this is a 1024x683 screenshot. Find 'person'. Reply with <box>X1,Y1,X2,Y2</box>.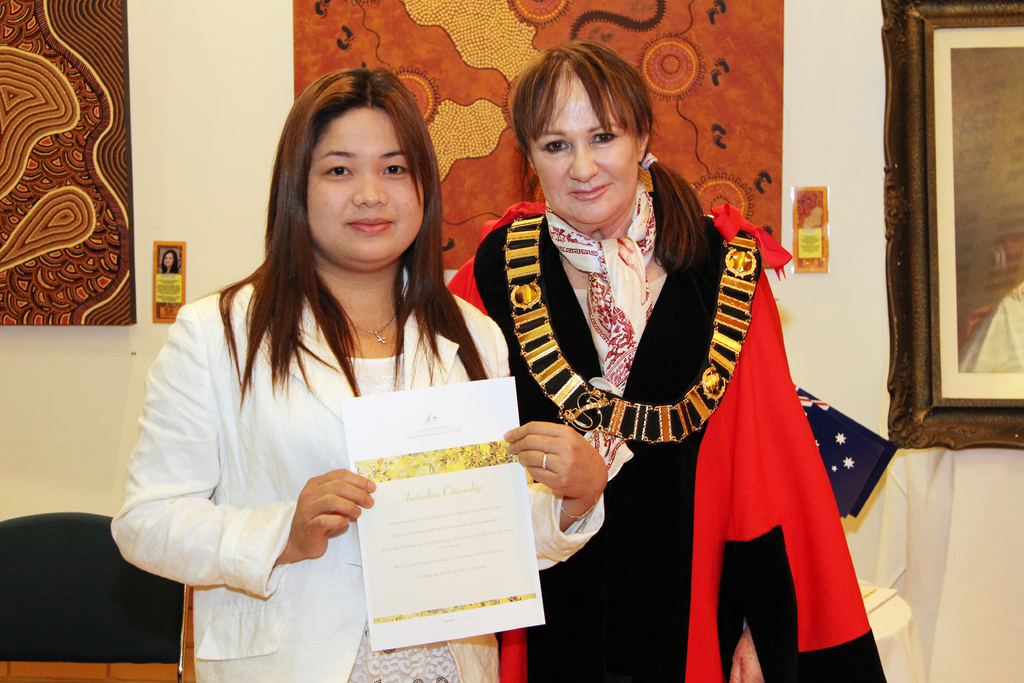
<box>440,35,890,682</box>.
